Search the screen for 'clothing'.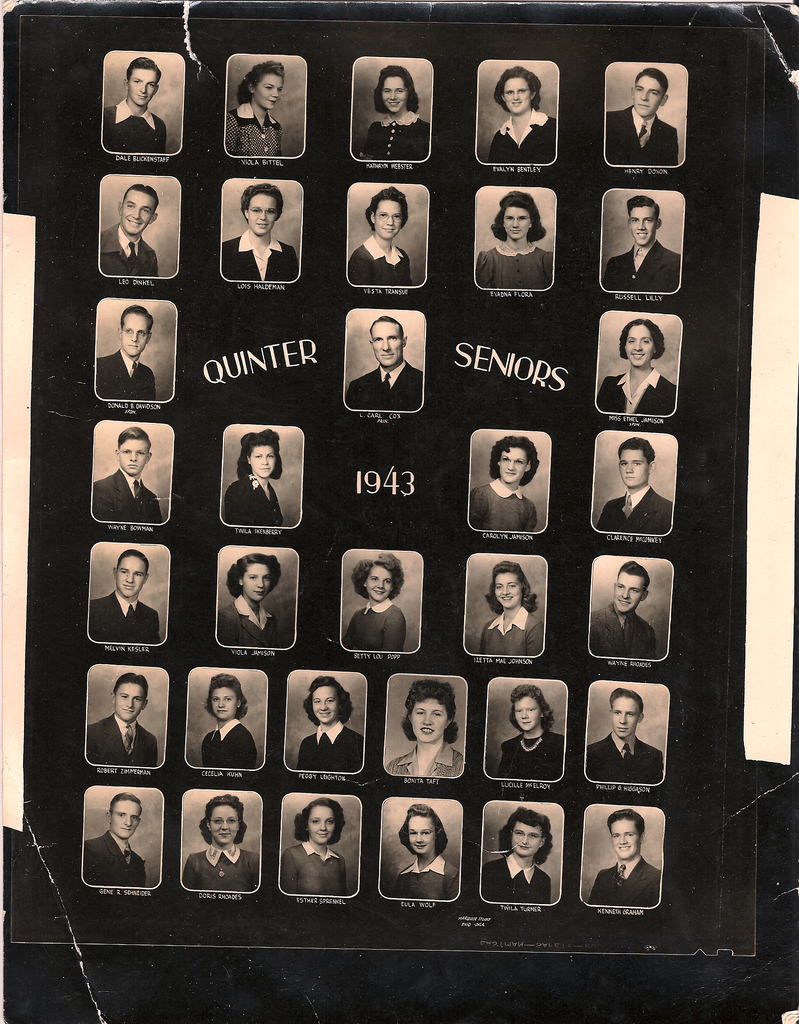
Found at bbox(606, 106, 679, 170).
